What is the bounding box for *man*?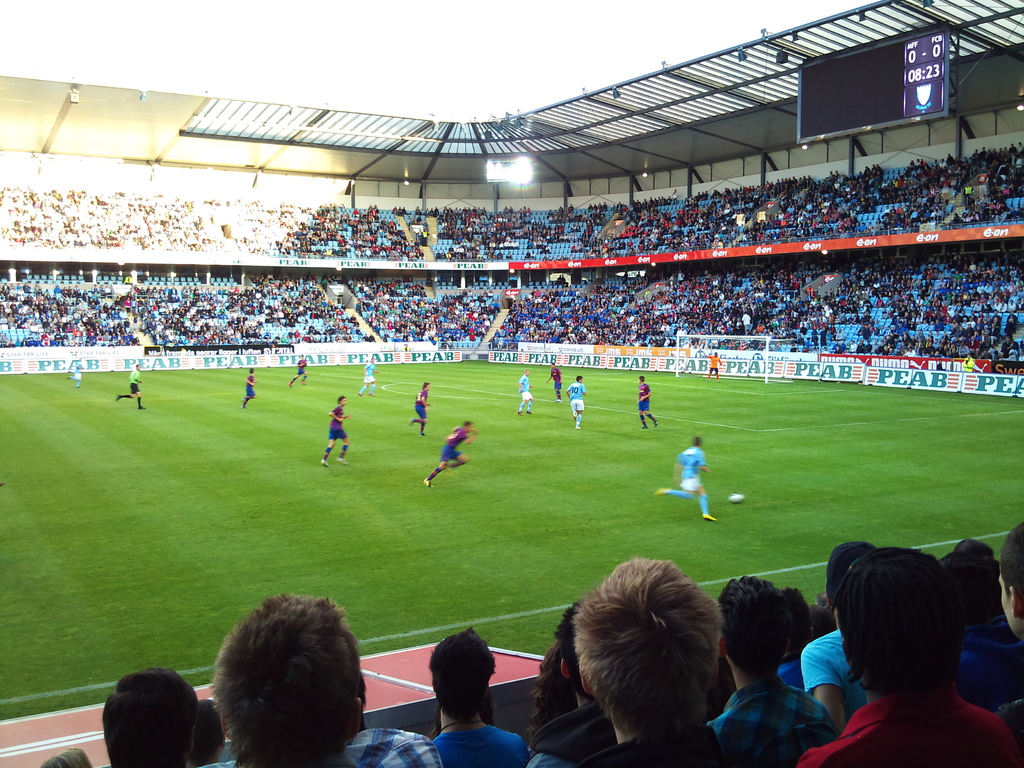
l=420, t=419, r=476, b=483.
